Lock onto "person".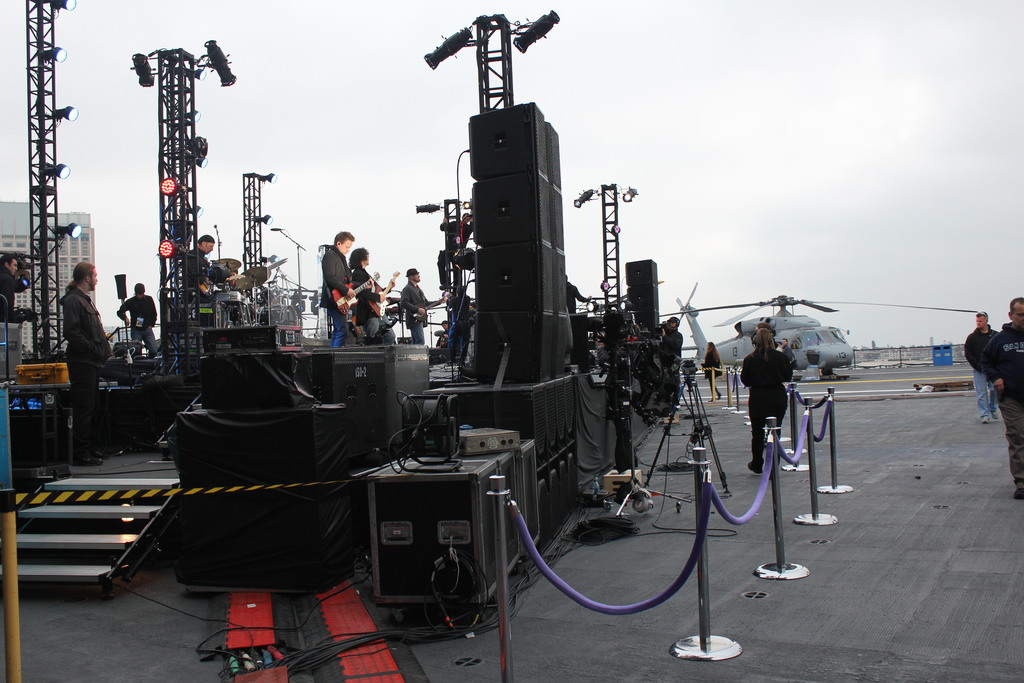
Locked: Rect(403, 268, 444, 348).
